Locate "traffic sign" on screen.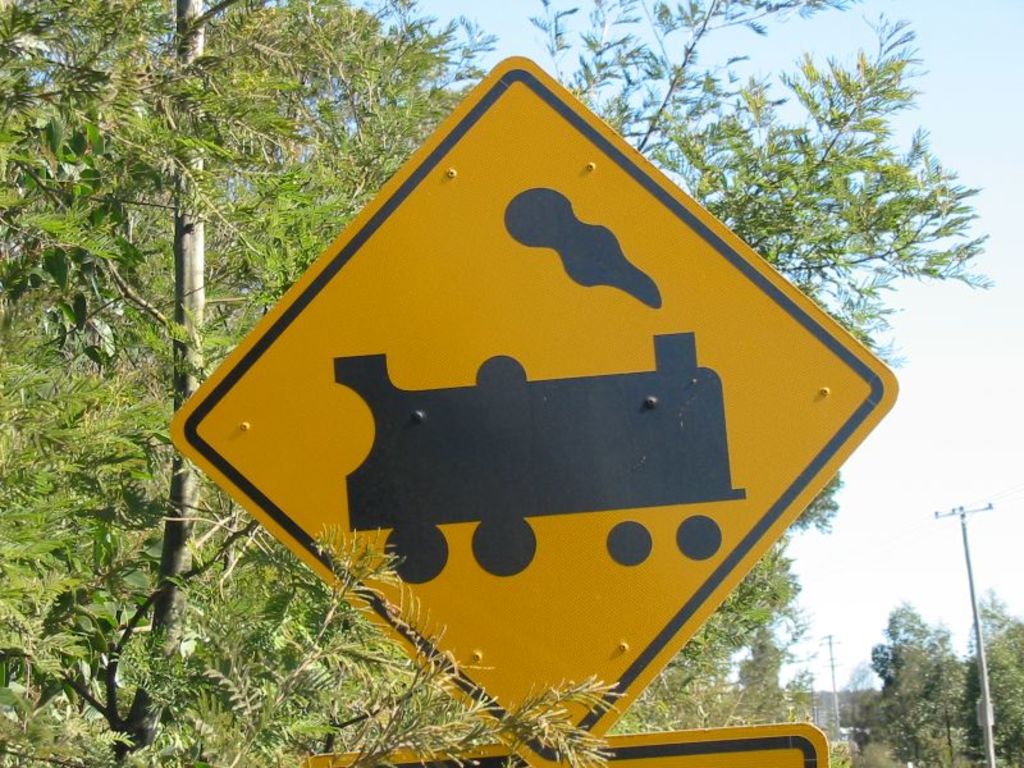
On screen at box(169, 51, 901, 767).
